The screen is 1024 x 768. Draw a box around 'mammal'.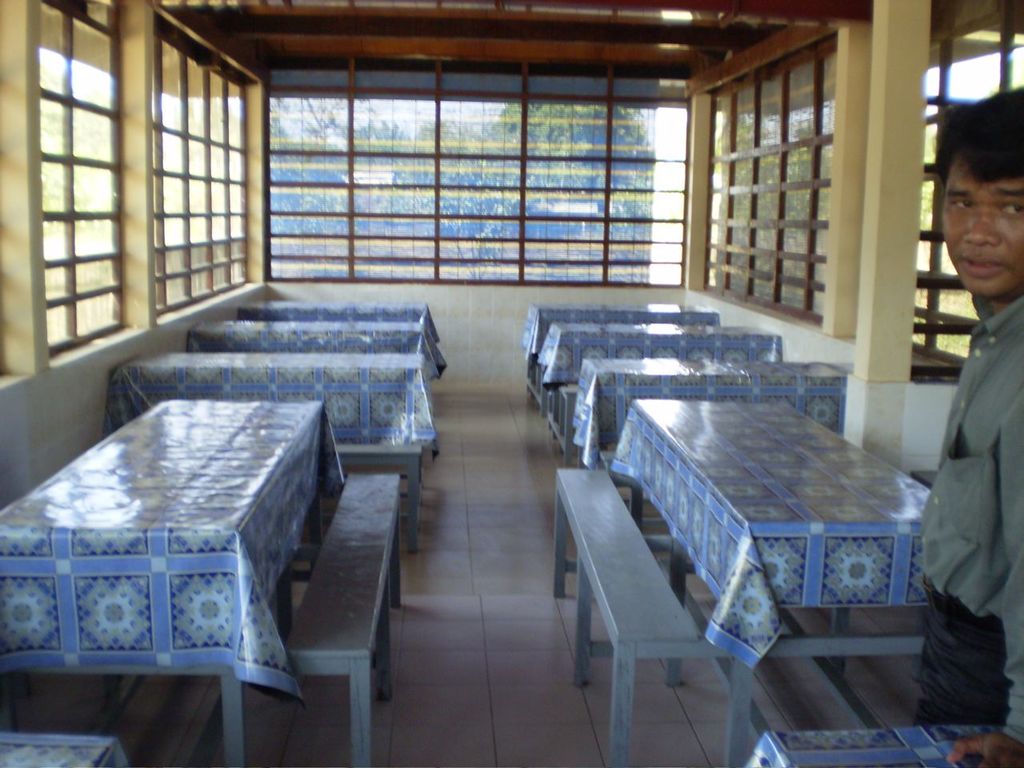
detection(890, 166, 1019, 757).
